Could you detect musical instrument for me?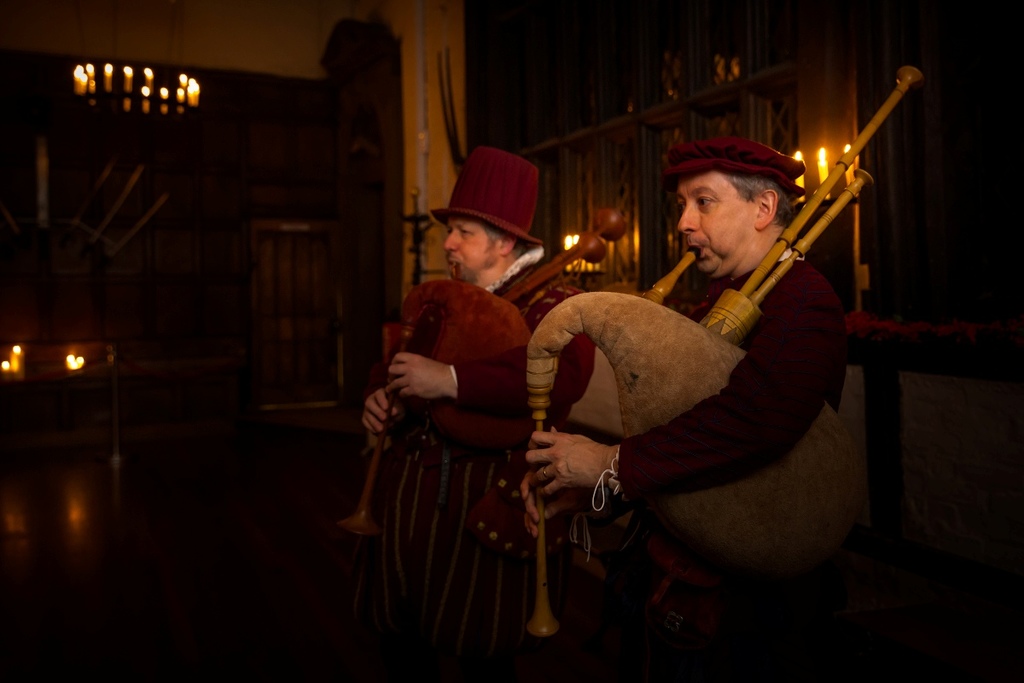
Detection result: (525, 75, 920, 627).
